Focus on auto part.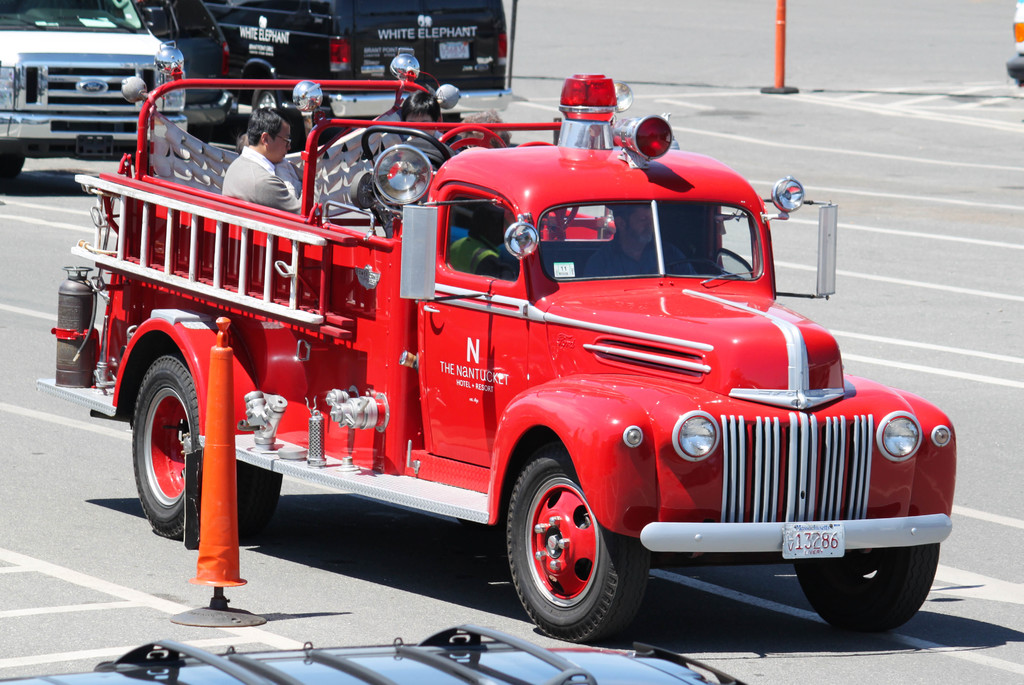
Focused at 235/391/294/449.
